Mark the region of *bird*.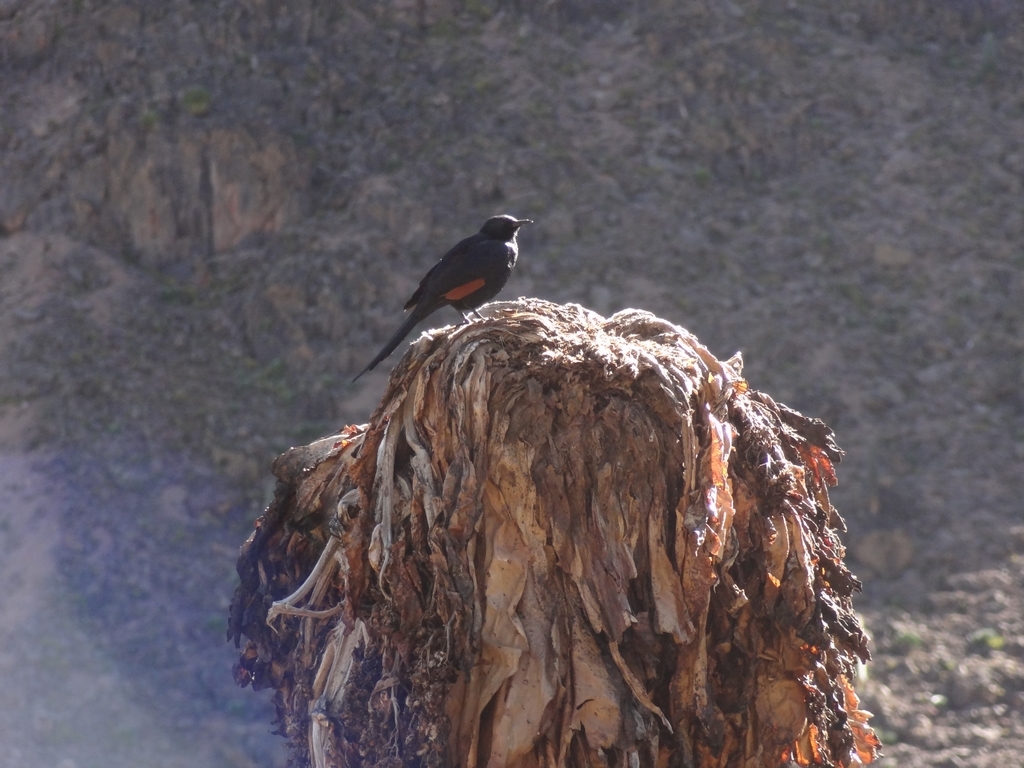
Region: [344,206,536,388].
